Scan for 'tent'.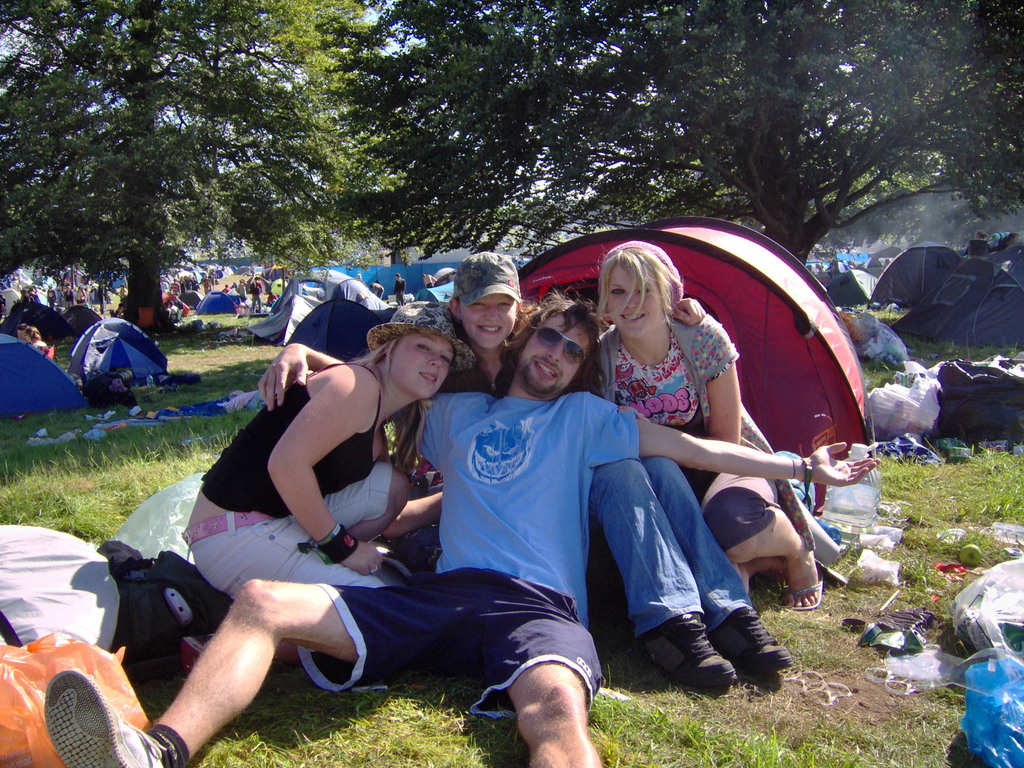
Scan result: box(67, 316, 170, 382).
